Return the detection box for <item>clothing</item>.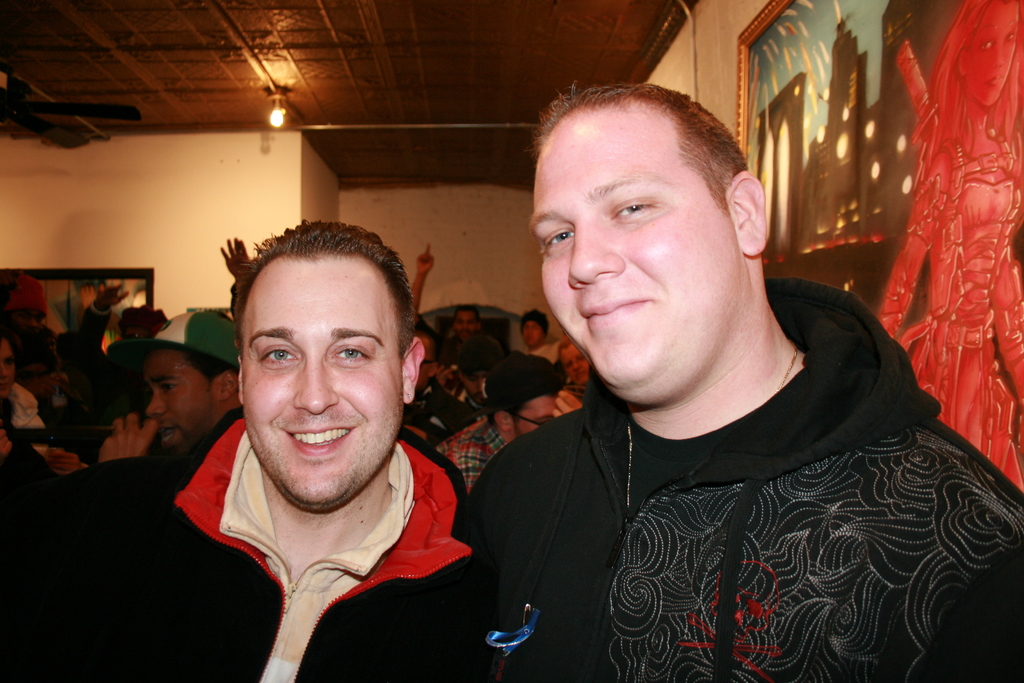
Rect(0, 400, 508, 682).
